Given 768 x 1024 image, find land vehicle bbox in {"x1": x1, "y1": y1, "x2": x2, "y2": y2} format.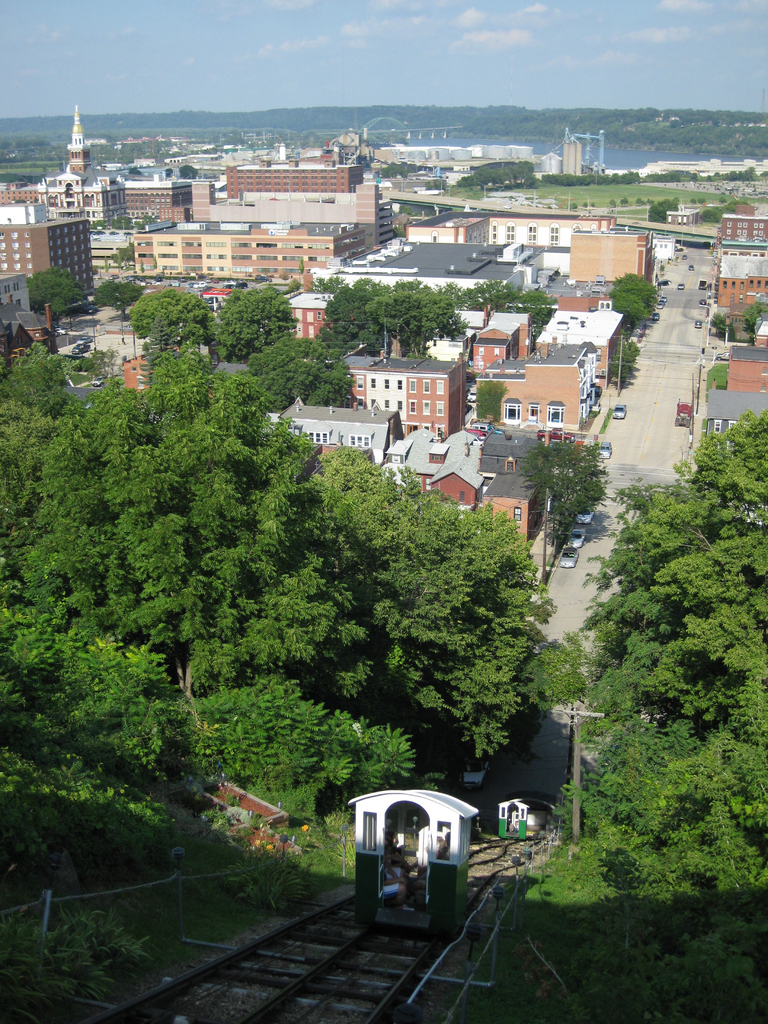
{"x1": 598, "y1": 444, "x2": 609, "y2": 456}.
